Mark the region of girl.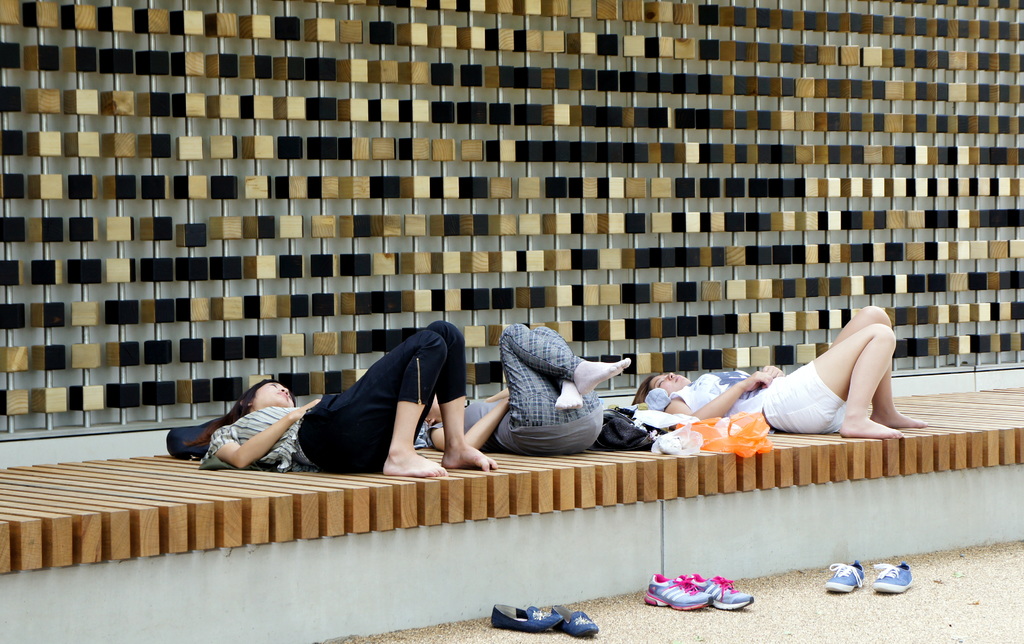
Region: 198 314 491 493.
